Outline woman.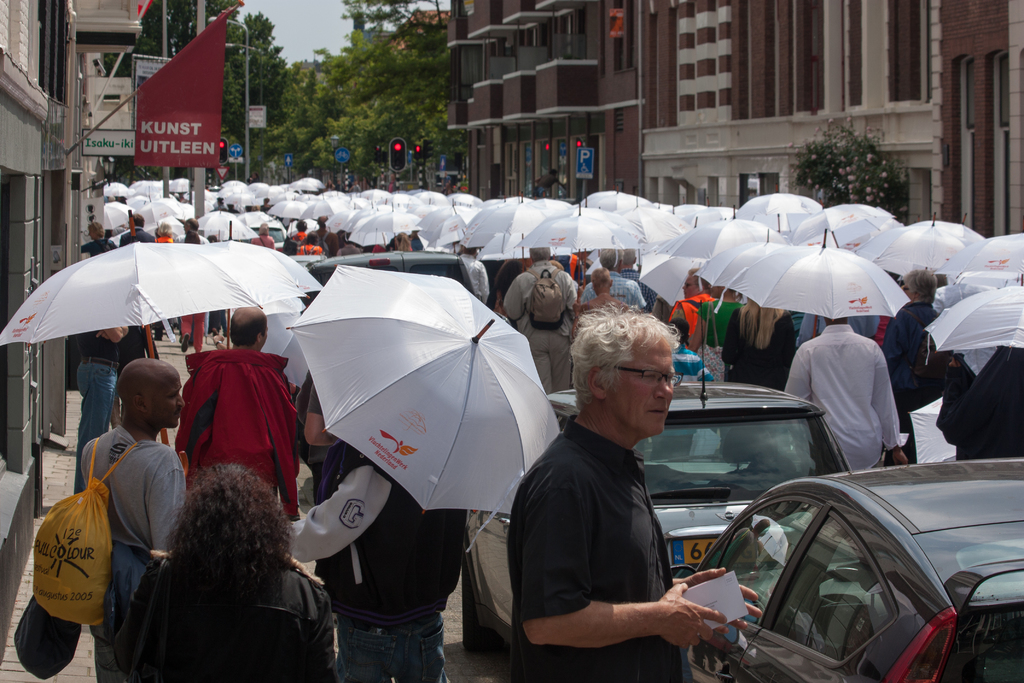
Outline: (156,222,175,244).
